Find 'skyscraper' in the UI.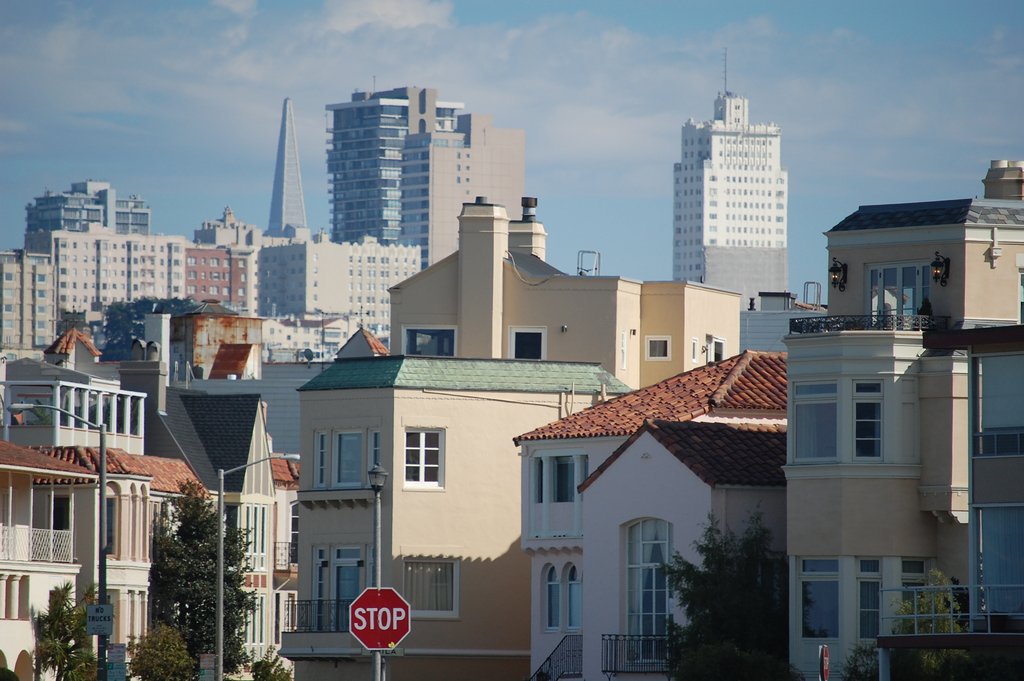
UI element at x1=787, y1=159, x2=1023, y2=680.
